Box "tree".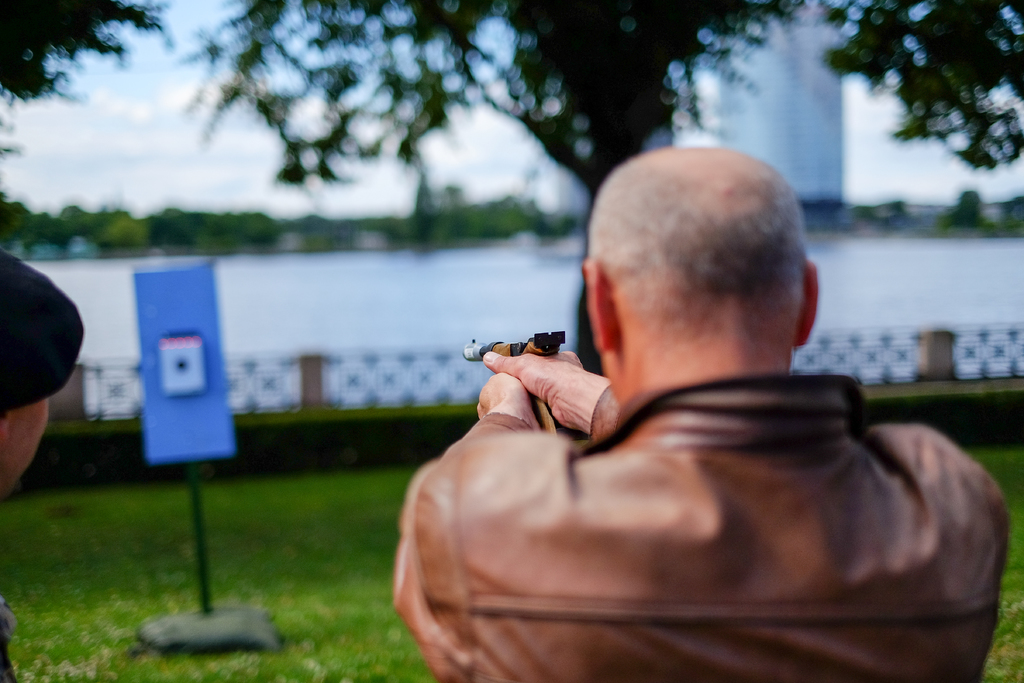
[822,0,1023,172].
